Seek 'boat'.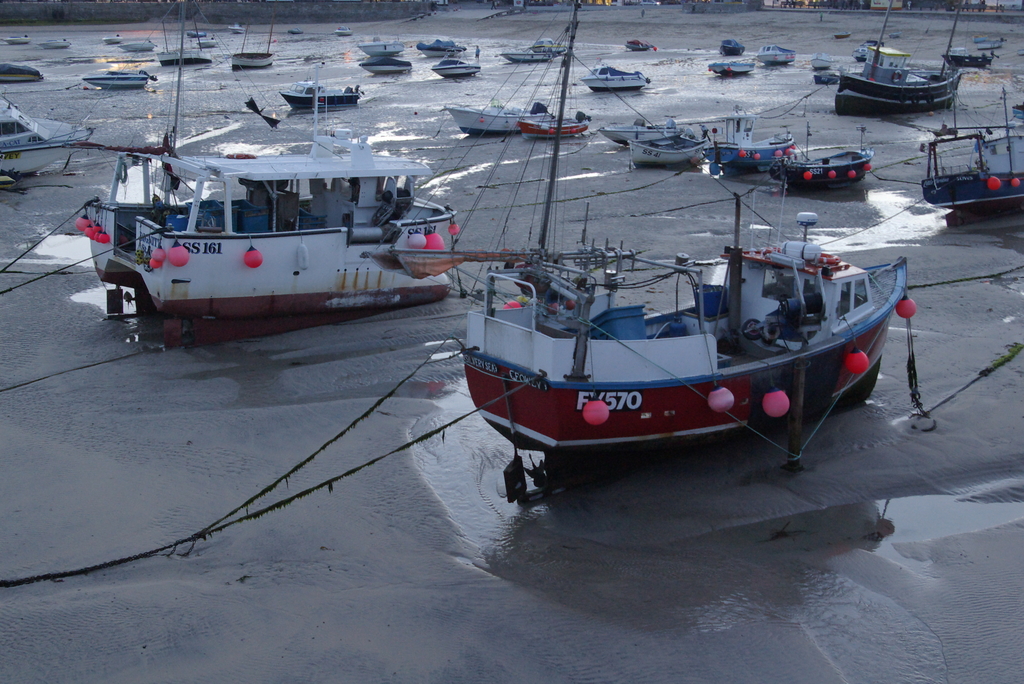
(left=76, top=0, right=454, bottom=331).
